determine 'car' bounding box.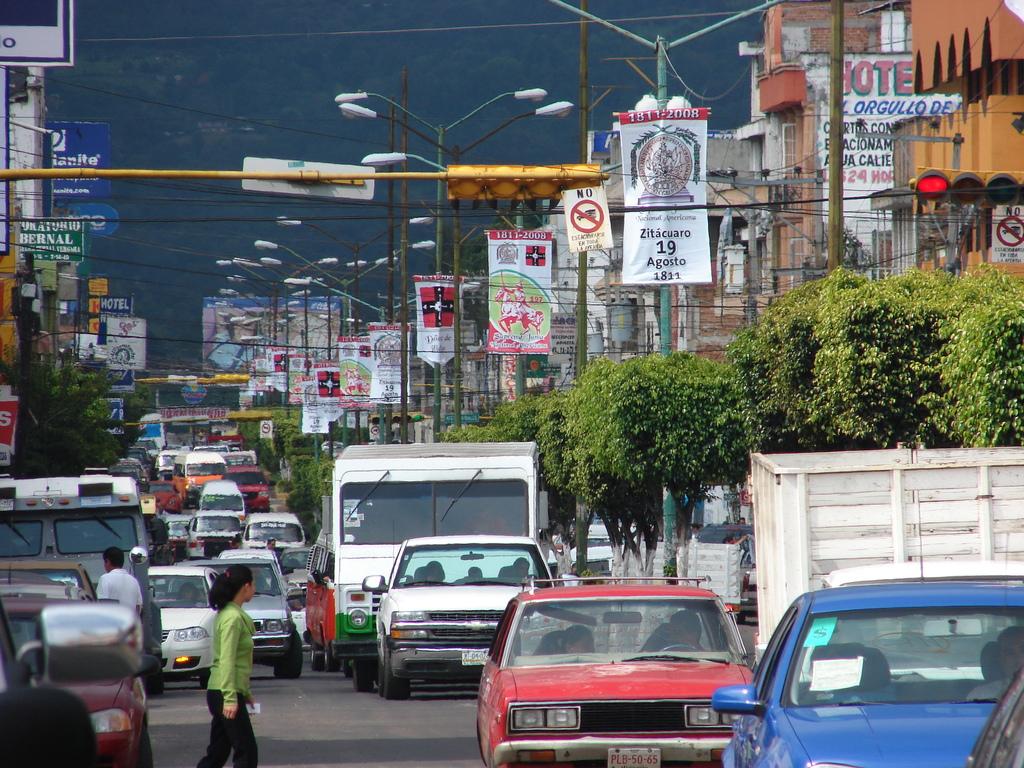
Determined: x1=473, y1=584, x2=770, y2=758.
